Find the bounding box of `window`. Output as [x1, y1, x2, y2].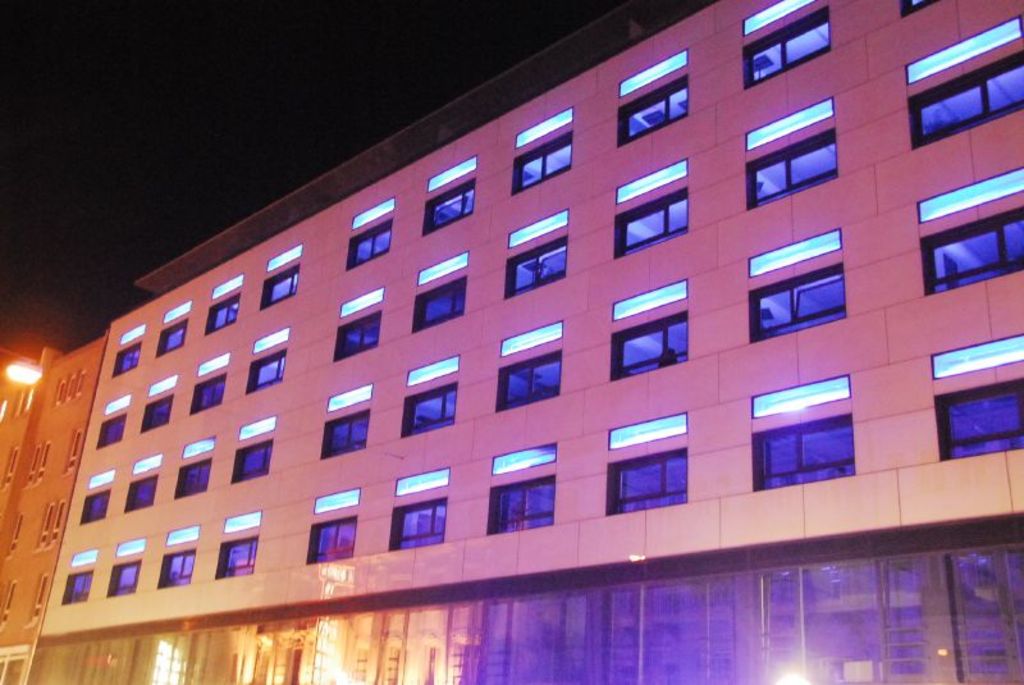
[109, 561, 141, 597].
